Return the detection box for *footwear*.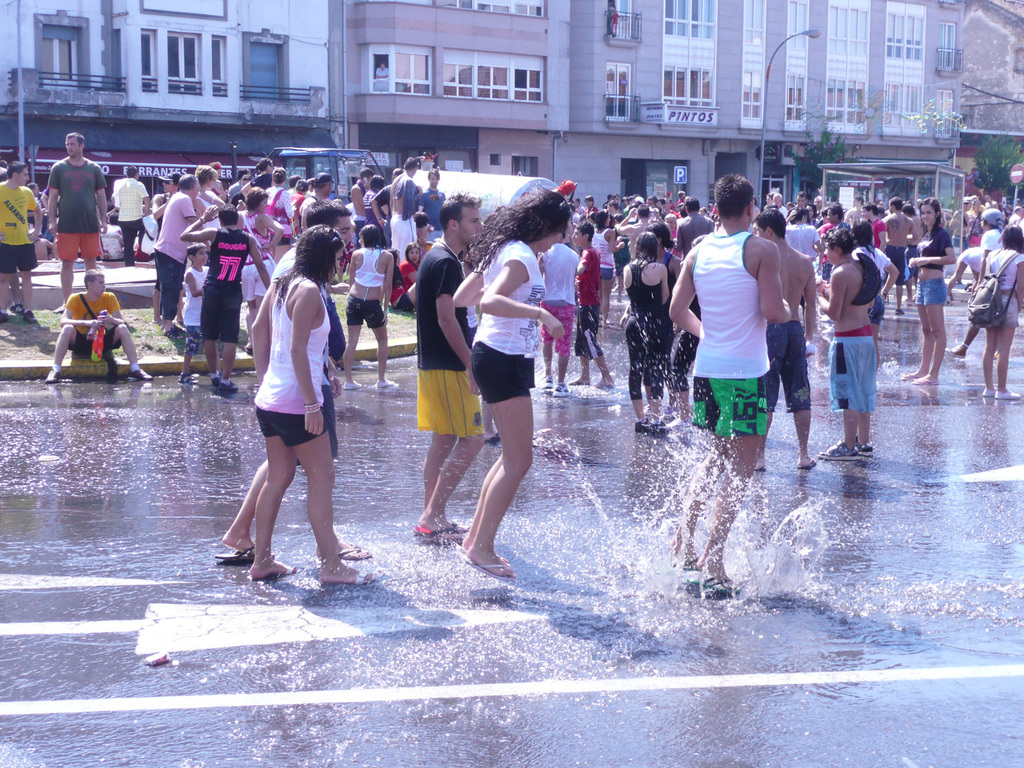
l=214, t=546, r=253, b=563.
